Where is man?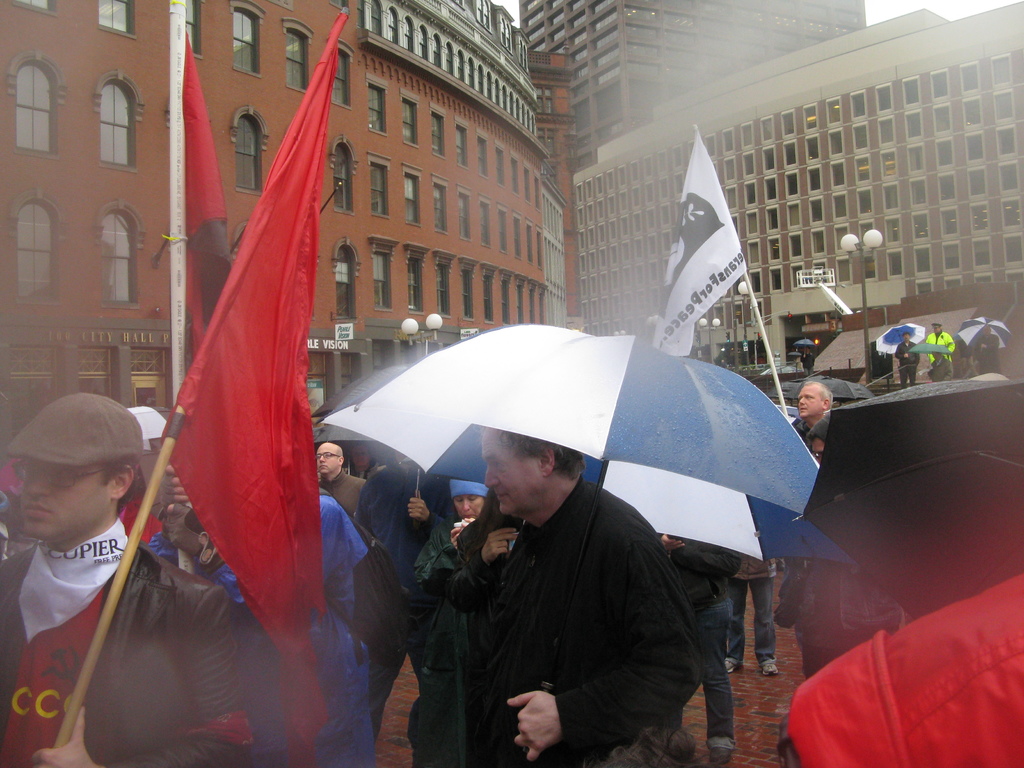
767:548:911:694.
